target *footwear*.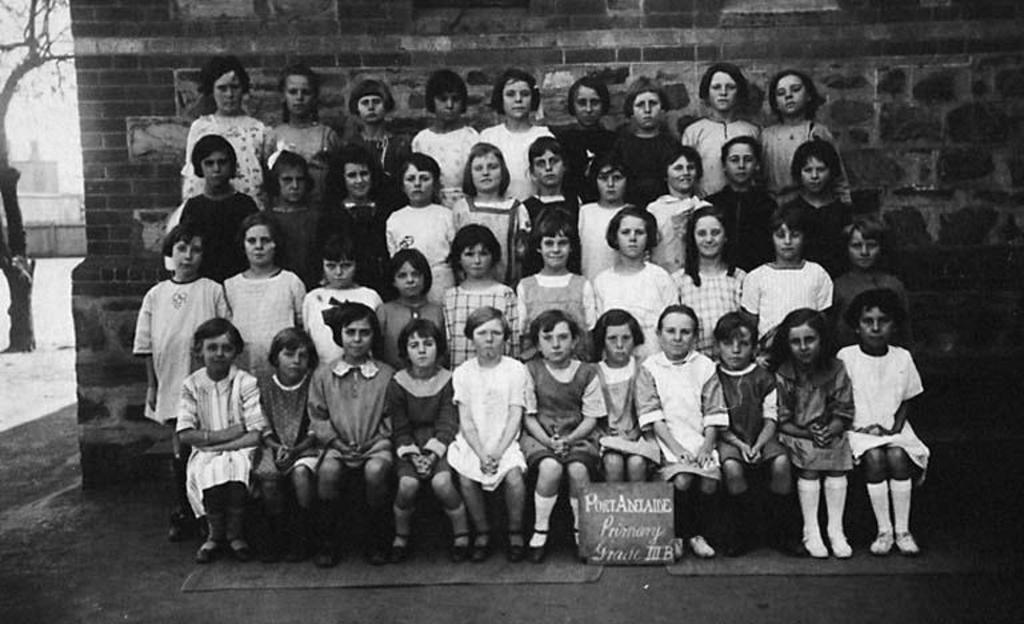
Target region: <box>869,525,897,557</box>.
